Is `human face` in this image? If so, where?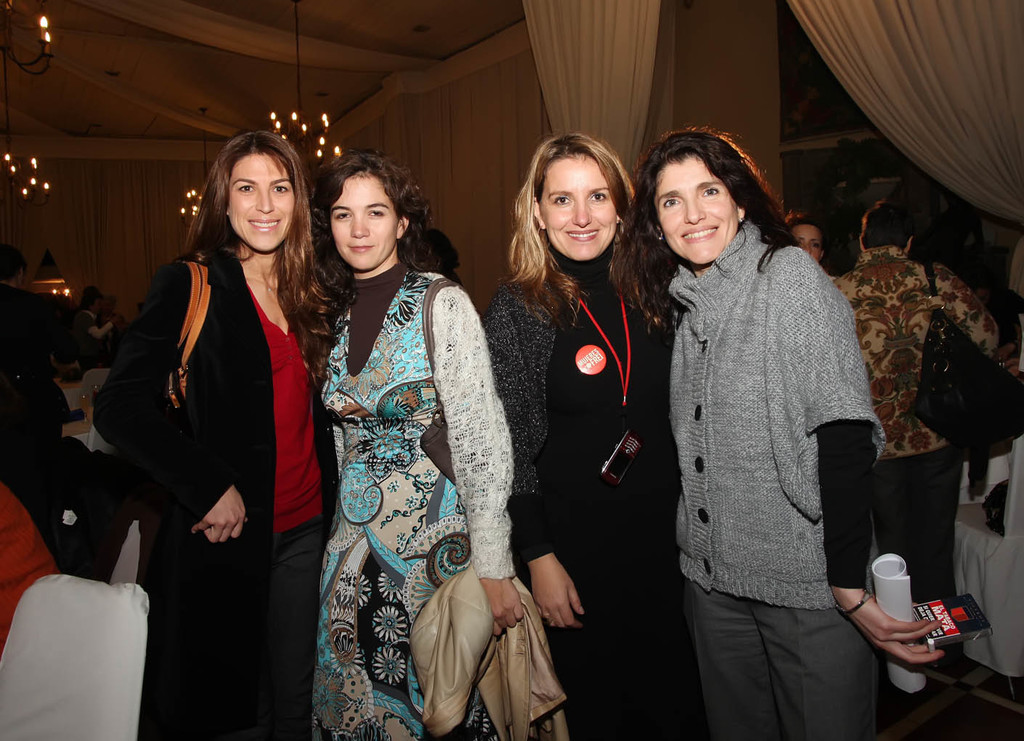
Yes, at {"x1": 542, "y1": 159, "x2": 621, "y2": 263}.
